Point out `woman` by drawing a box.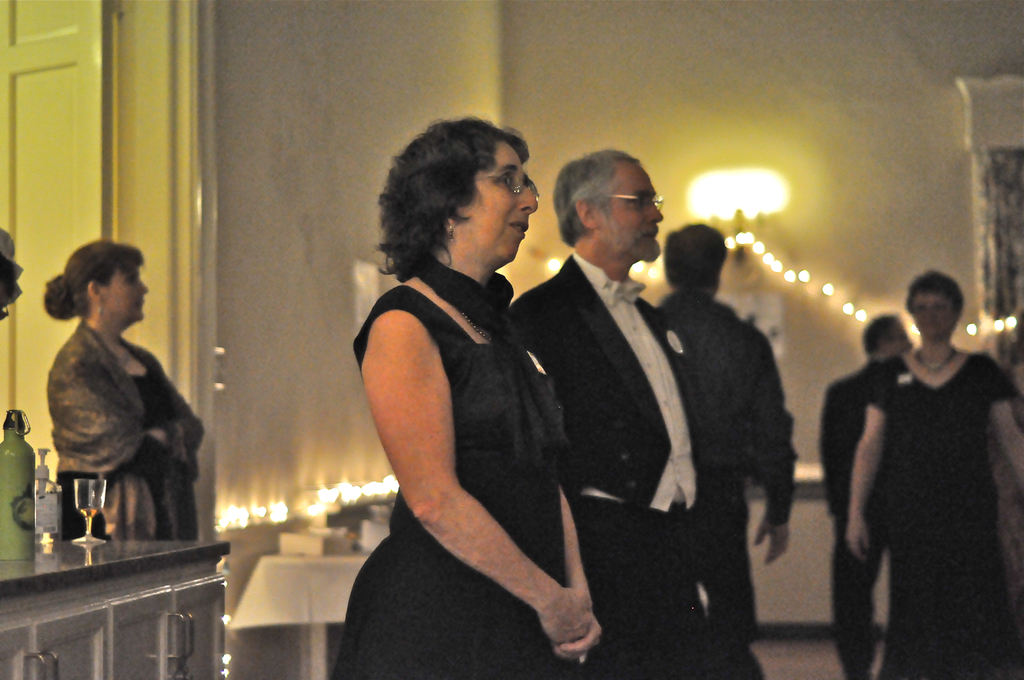
rect(45, 241, 205, 542).
